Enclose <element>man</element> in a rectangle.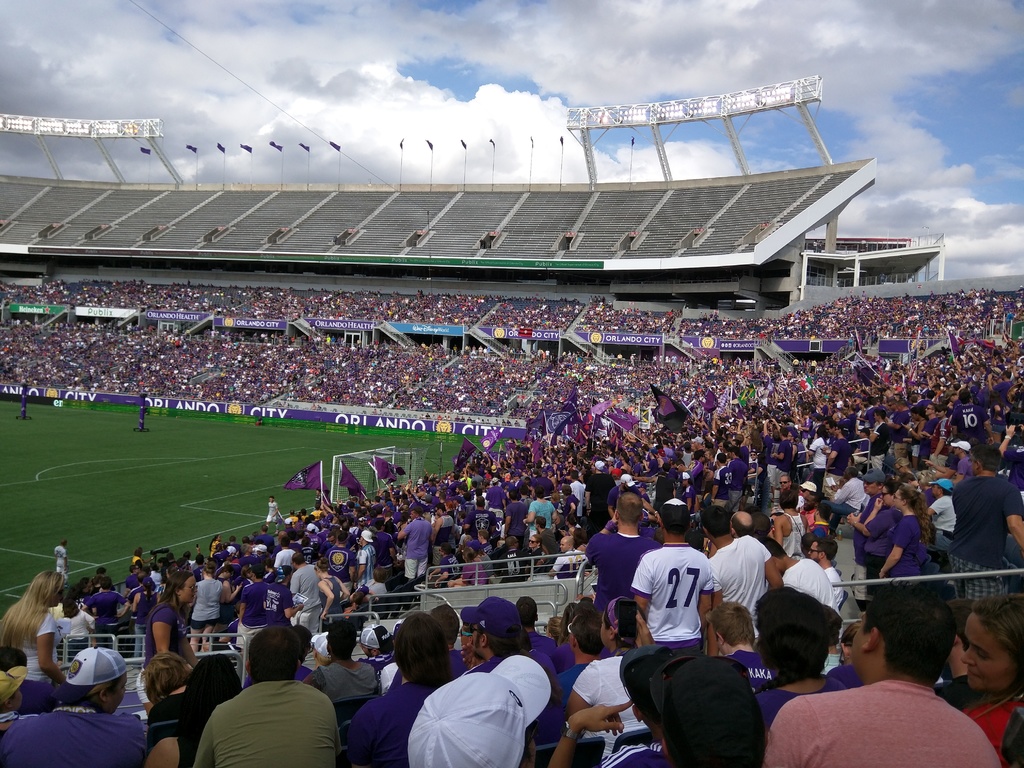
select_region(948, 442, 1023, 605).
